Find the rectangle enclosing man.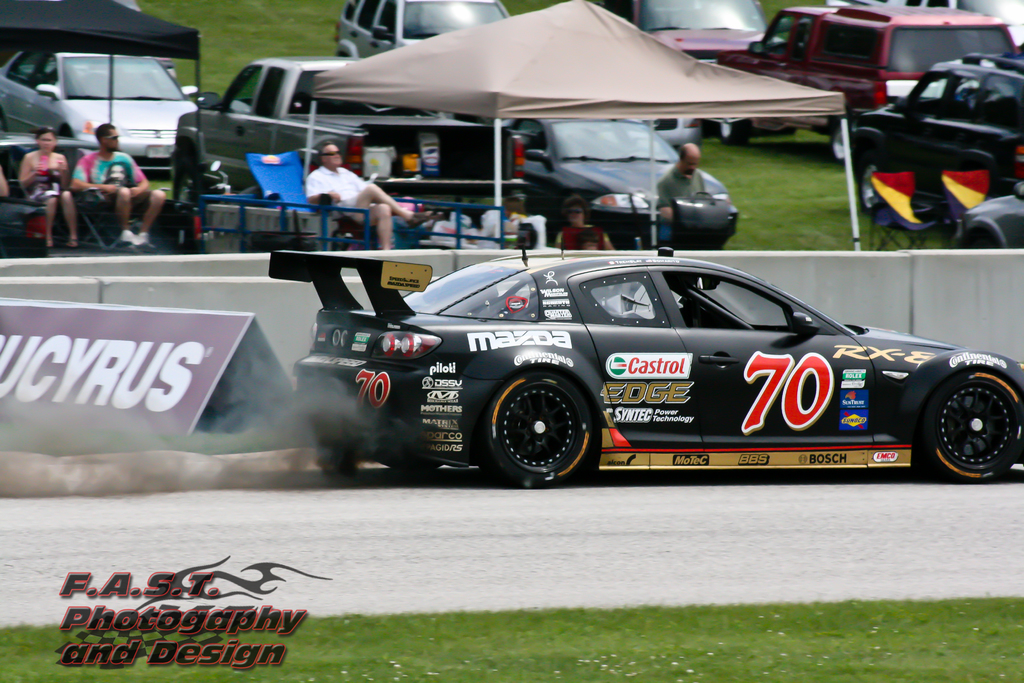
(left=303, top=141, right=437, bottom=254).
